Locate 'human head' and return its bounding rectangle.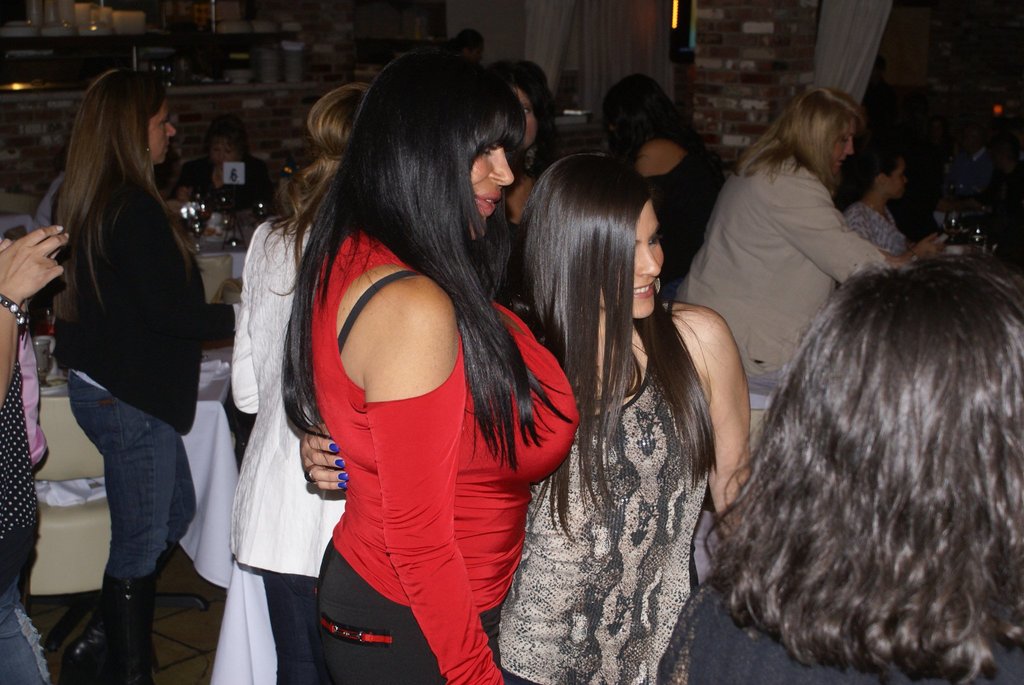
[308,83,371,181].
